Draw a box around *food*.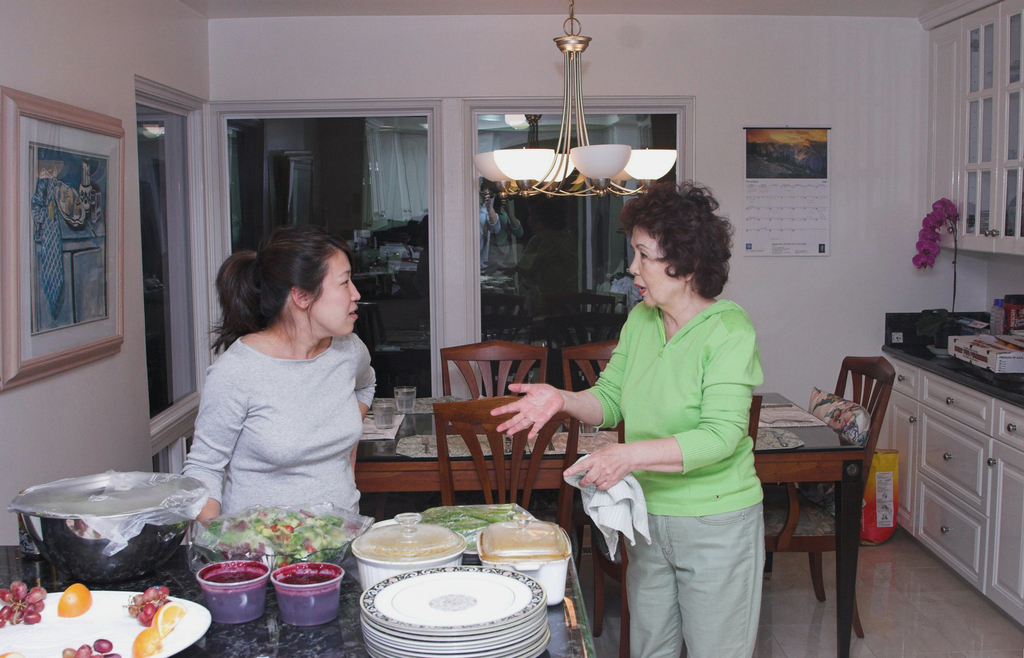
left=253, top=560, right=335, bottom=623.
